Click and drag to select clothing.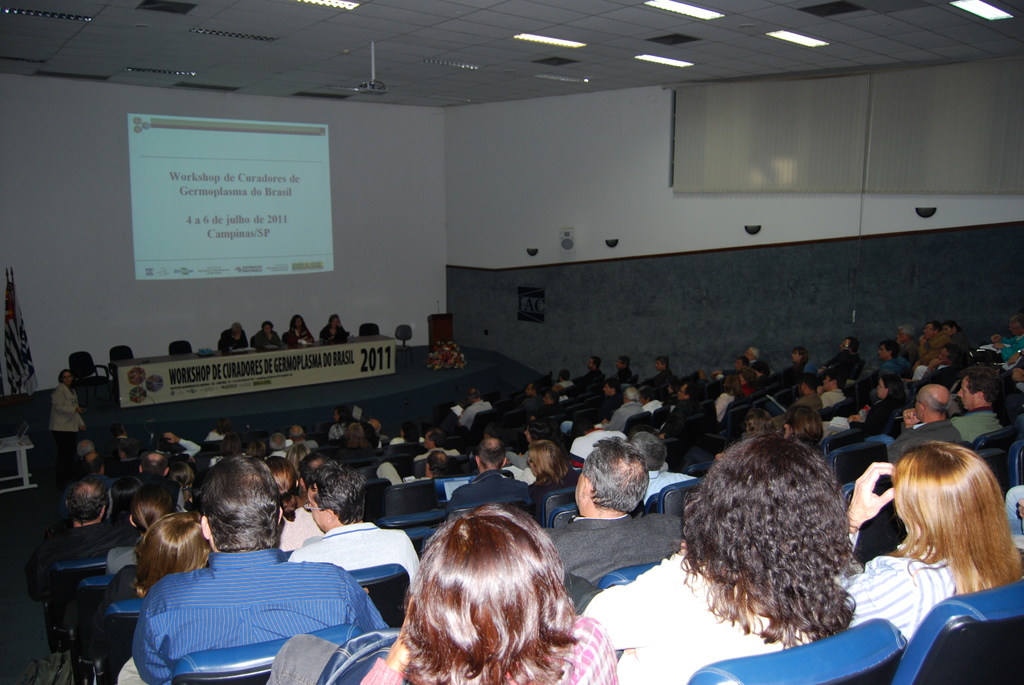
Selection: detection(452, 400, 495, 431).
